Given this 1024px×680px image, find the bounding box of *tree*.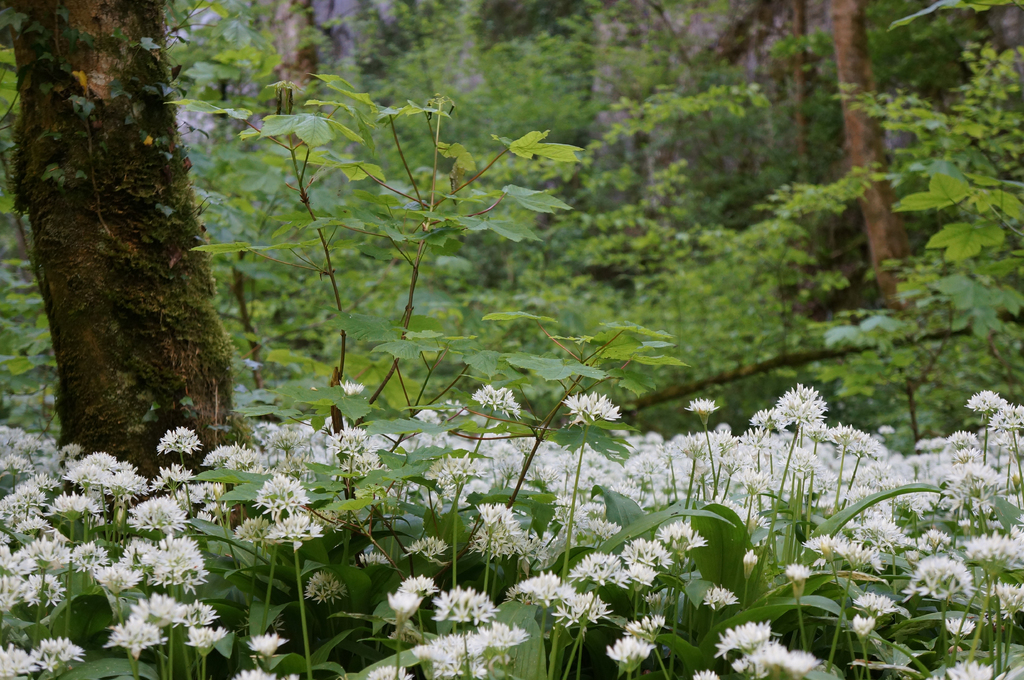
l=15, t=0, r=238, b=482.
